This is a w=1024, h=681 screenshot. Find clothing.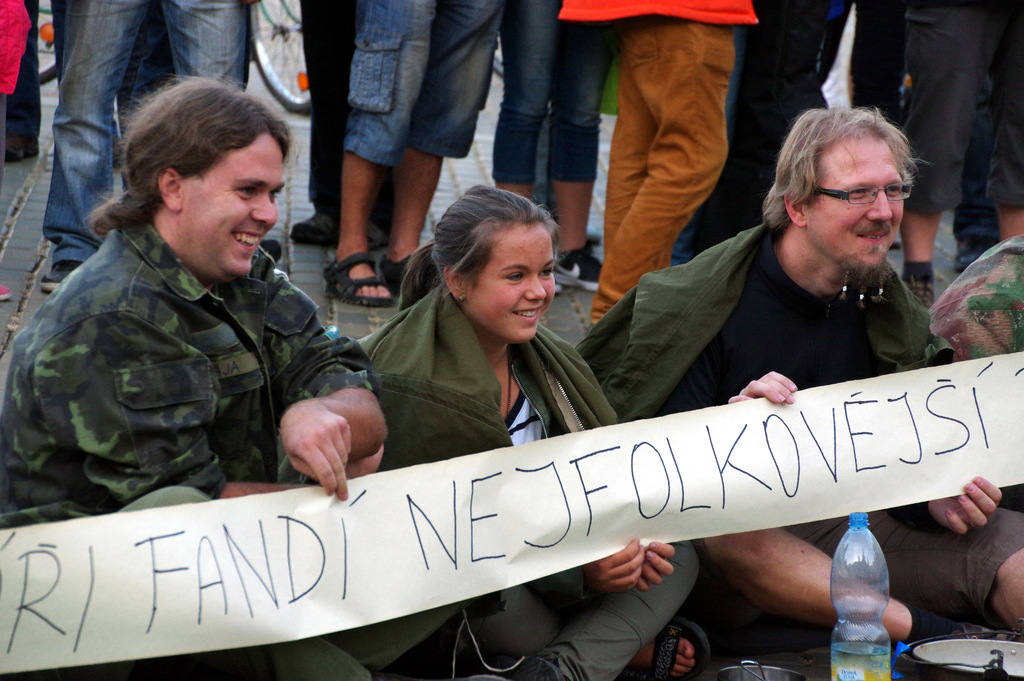
Bounding box: bbox=(905, 0, 1023, 211).
